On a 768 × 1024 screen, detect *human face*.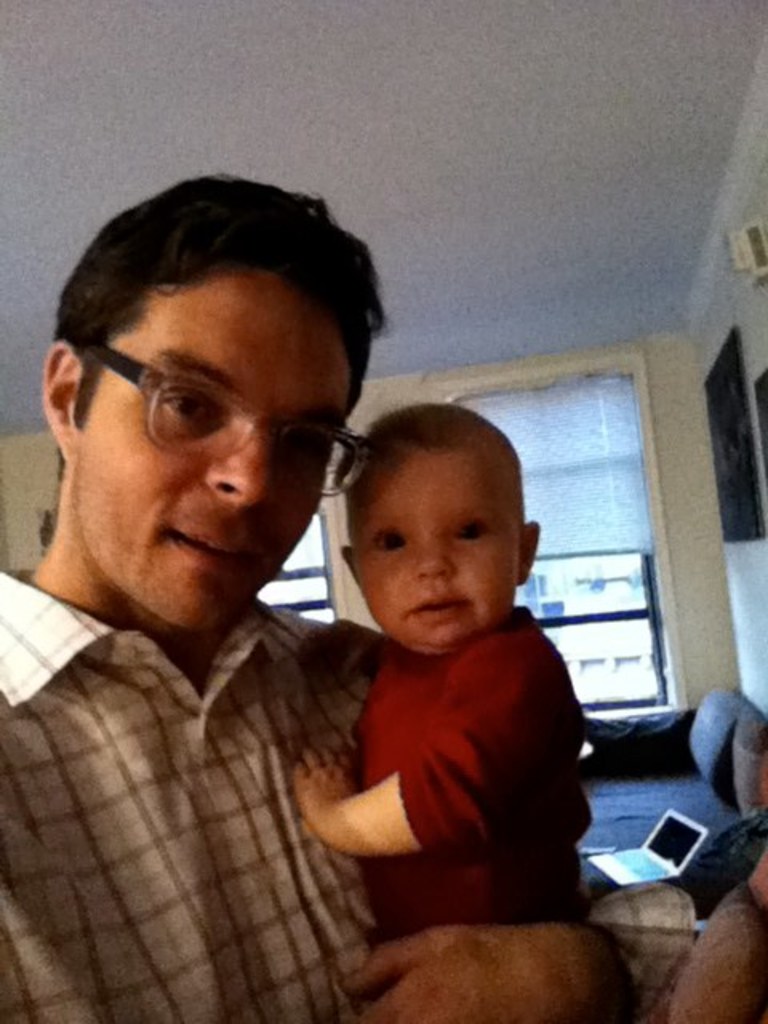
346/469/517/645.
